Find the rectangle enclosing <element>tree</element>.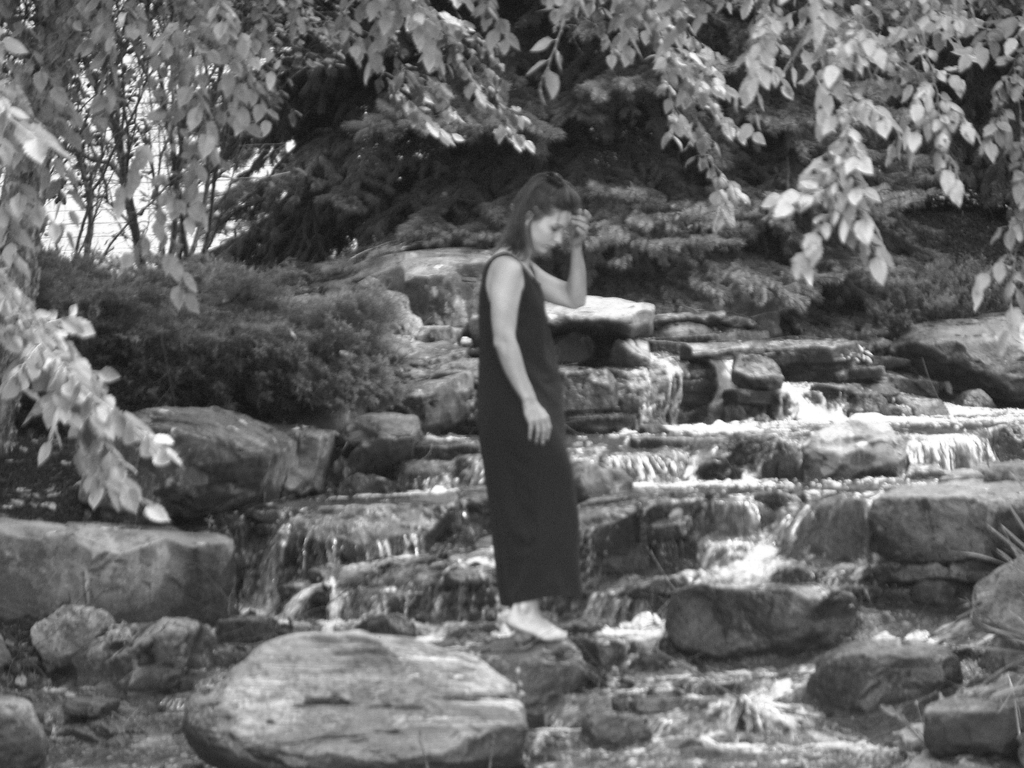
x1=0 y1=0 x2=1023 y2=525.
